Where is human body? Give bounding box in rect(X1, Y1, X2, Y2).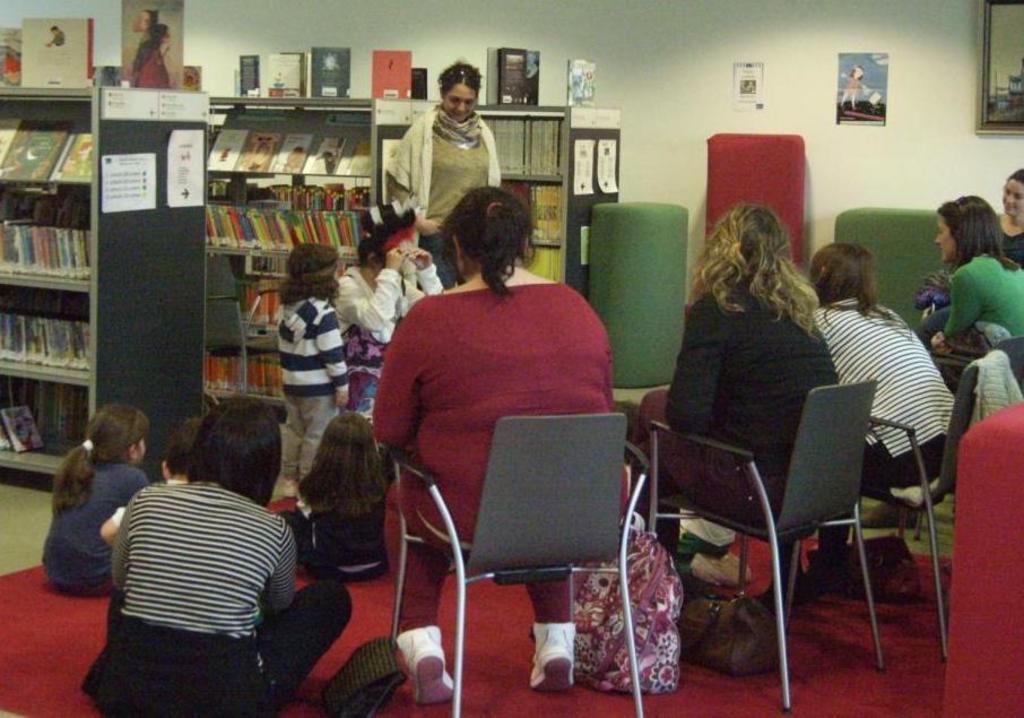
rect(391, 103, 500, 284).
